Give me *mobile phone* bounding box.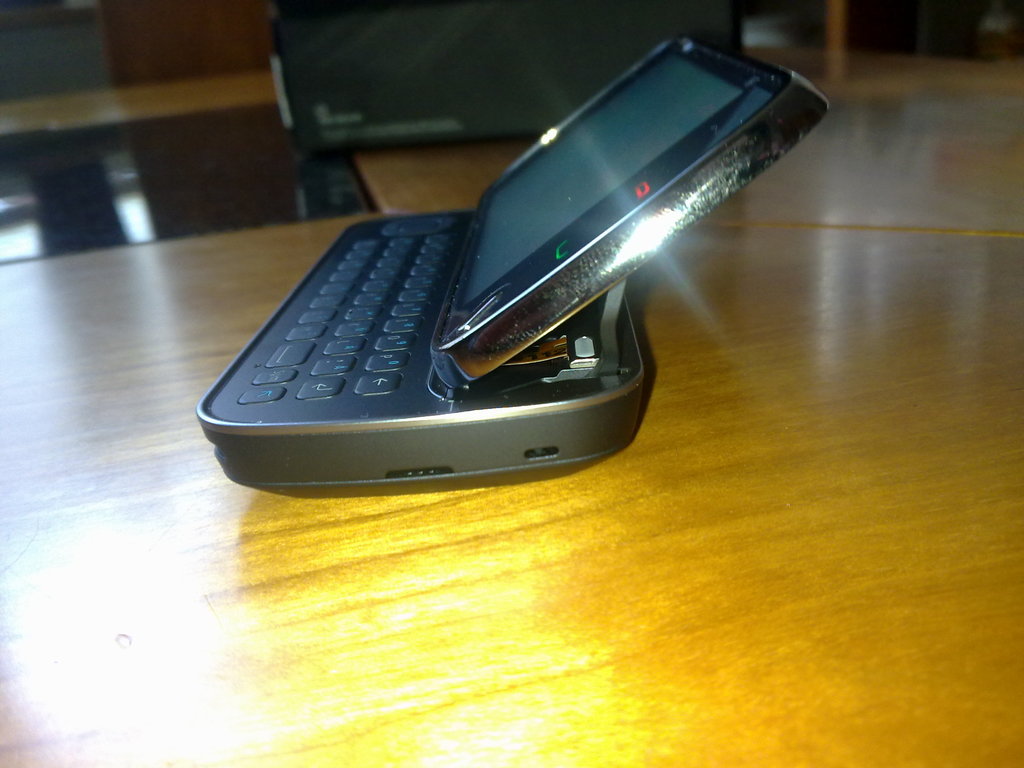
184/41/804/521.
